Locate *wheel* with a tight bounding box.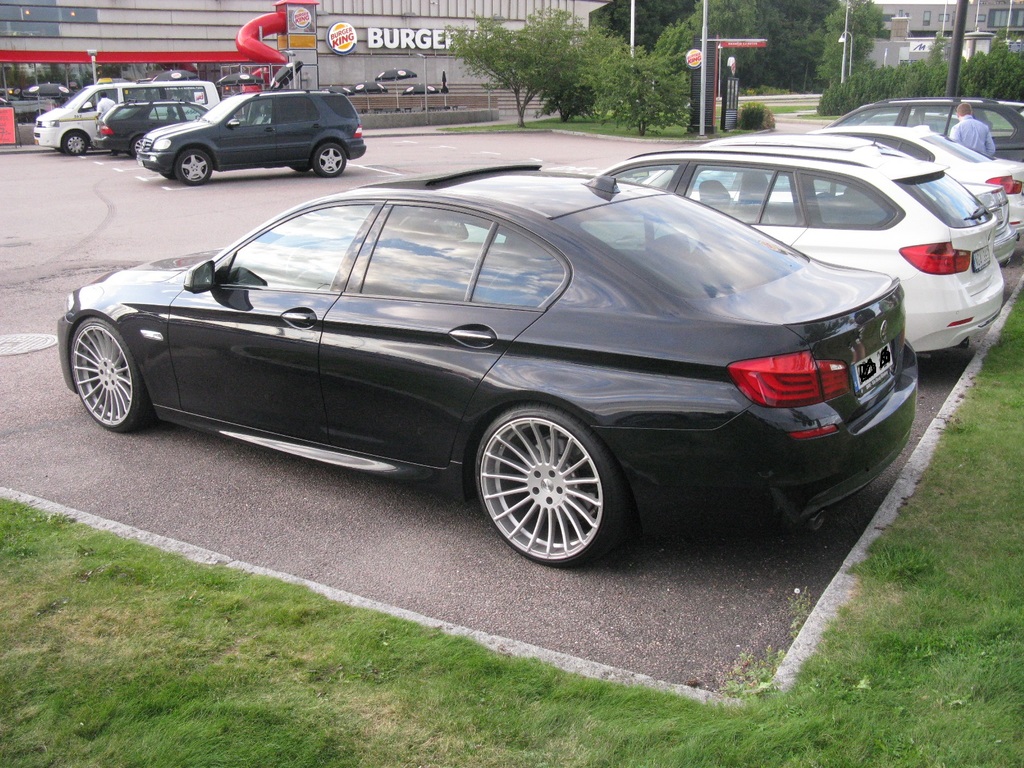
<box>314,142,347,175</box>.
